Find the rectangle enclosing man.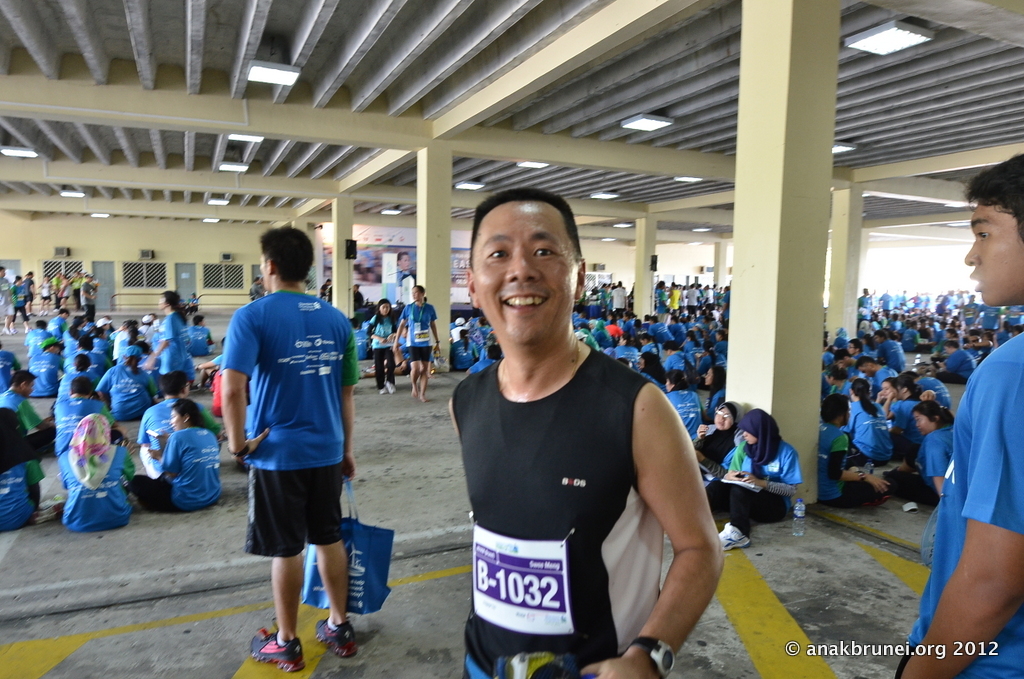
0,265,12,336.
